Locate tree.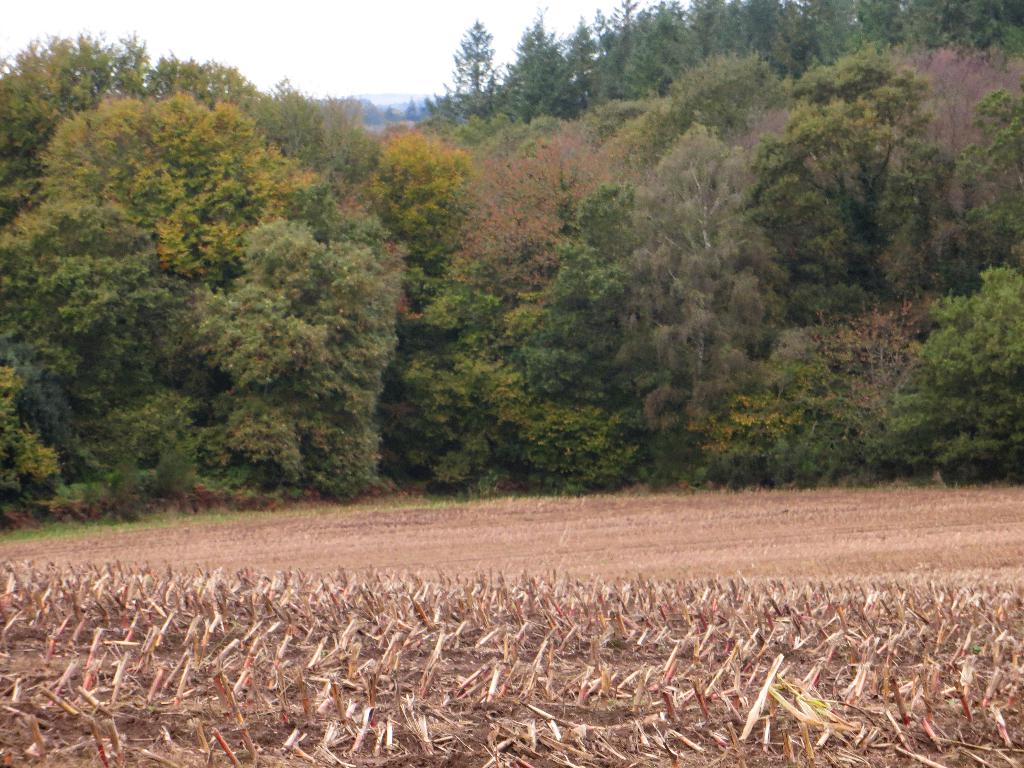
Bounding box: x1=183 y1=207 x2=415 y2=512.
